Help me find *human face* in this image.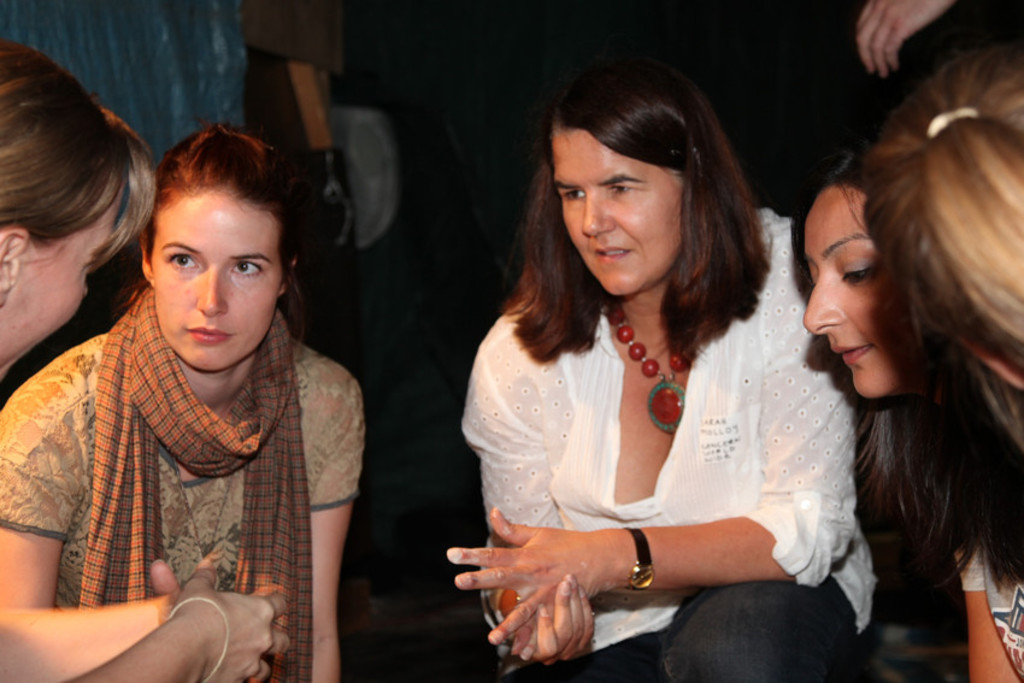
Found it: [left=802, top=190, right=900, bottom=394].
